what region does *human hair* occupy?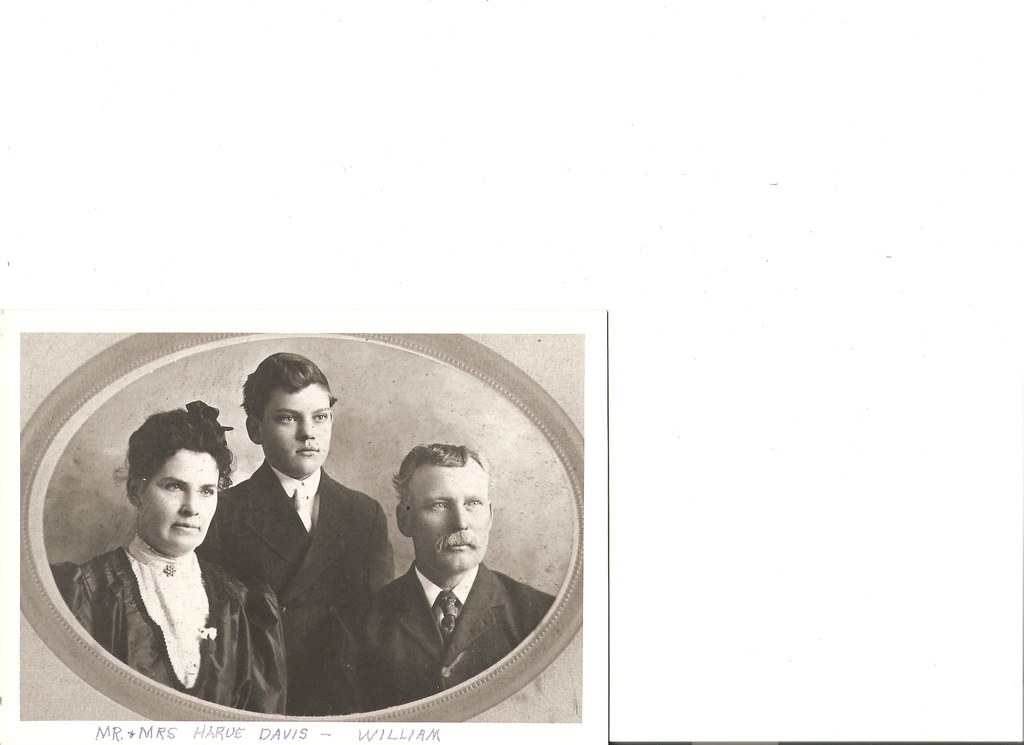
box=[241, 351, 336, 422].
